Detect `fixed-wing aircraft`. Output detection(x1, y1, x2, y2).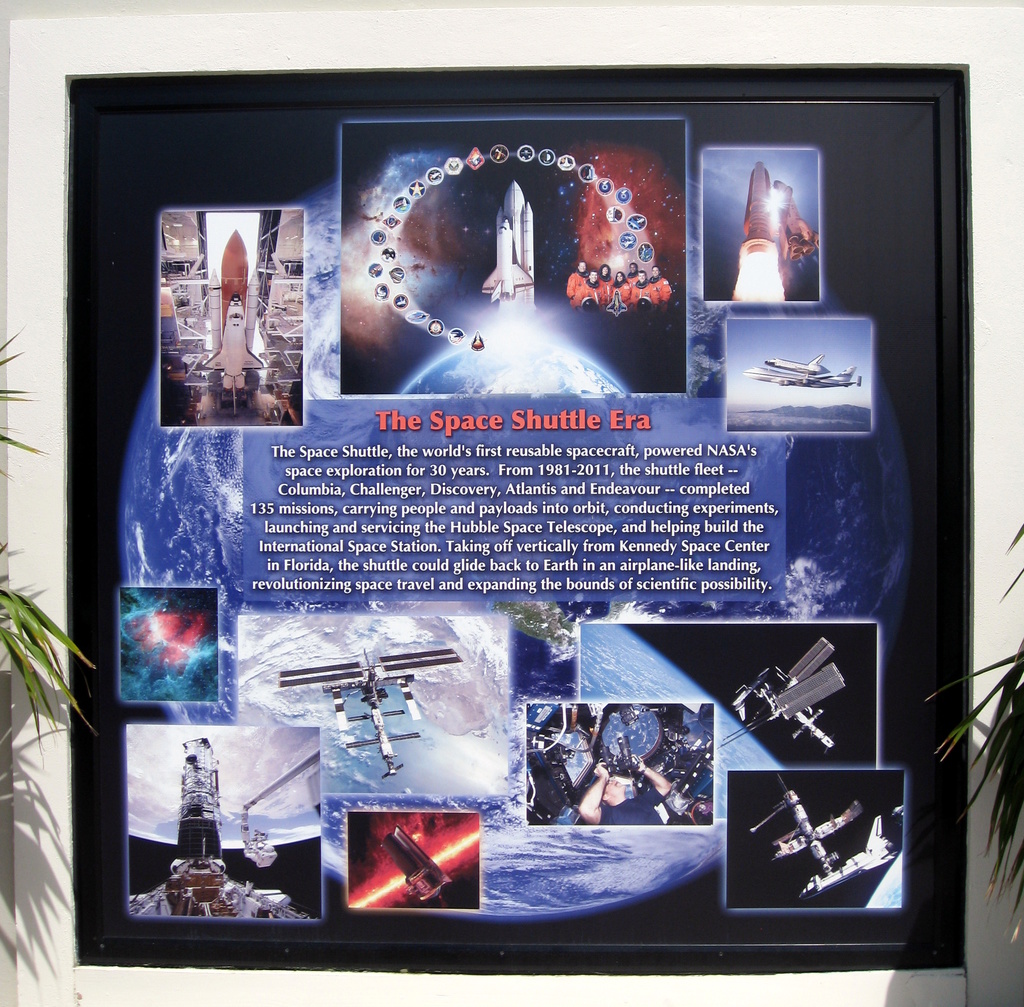
detection(766, 775, 856, 882).
